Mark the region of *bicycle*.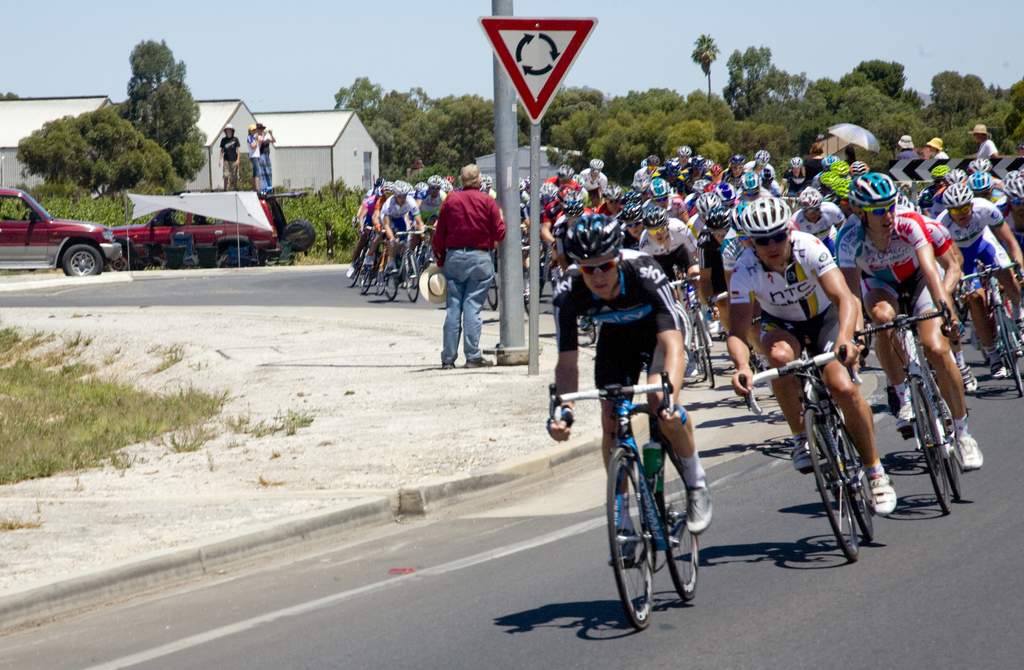
Region: select_region(571, 314, 598, 348).
